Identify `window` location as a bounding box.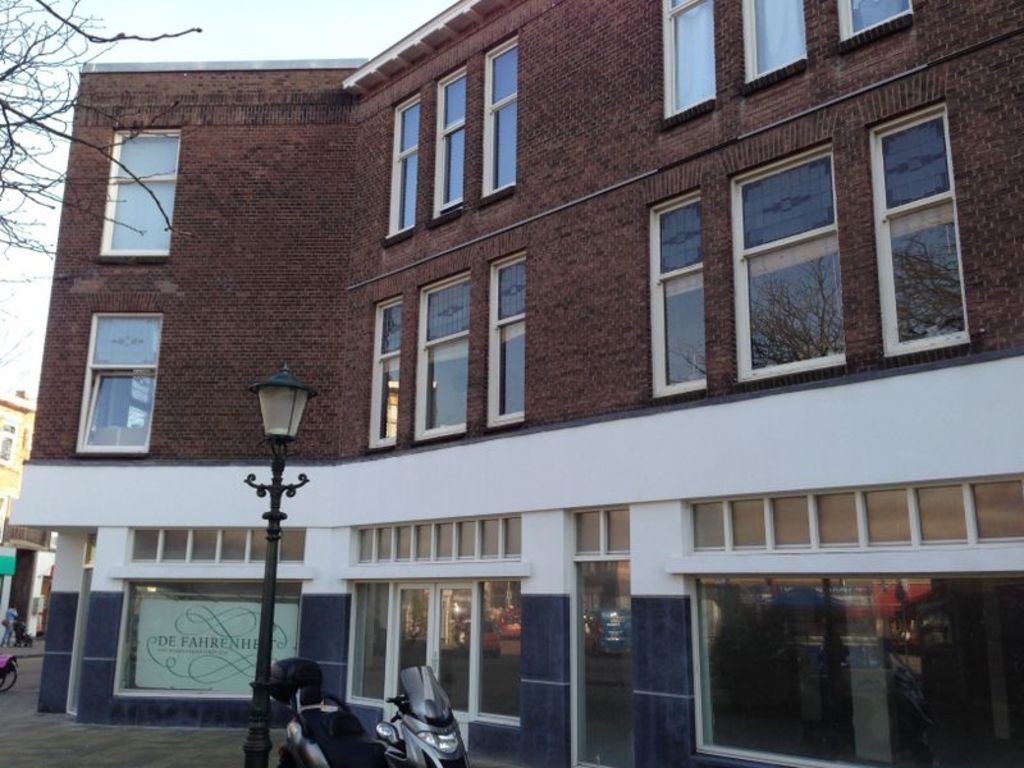
locate(676, 564, 1023, 767).
